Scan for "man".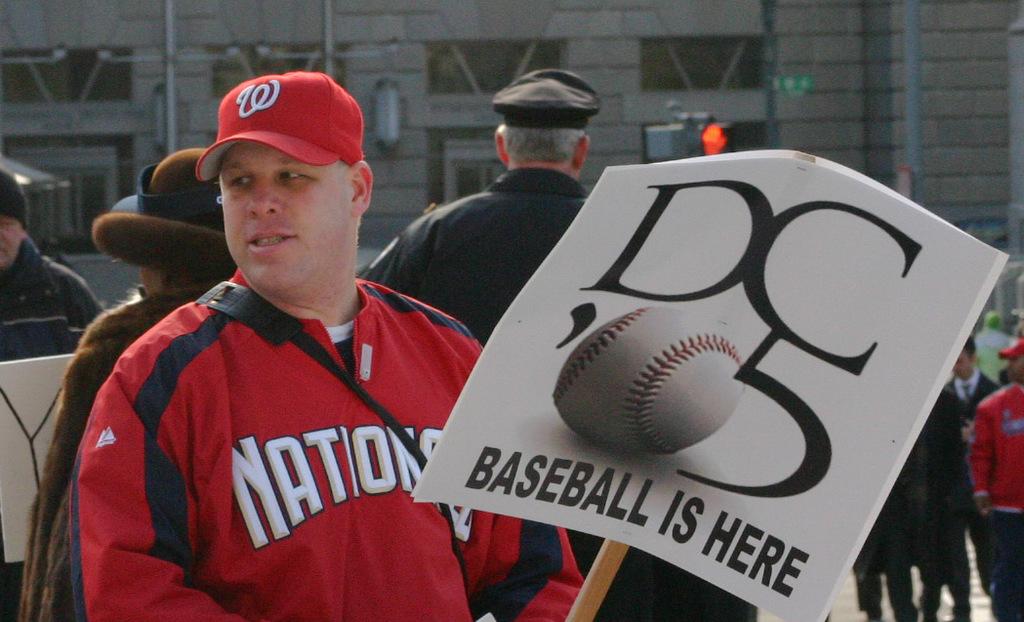
Scan result: x1=85, y1=75, x2=594, y2=621.
